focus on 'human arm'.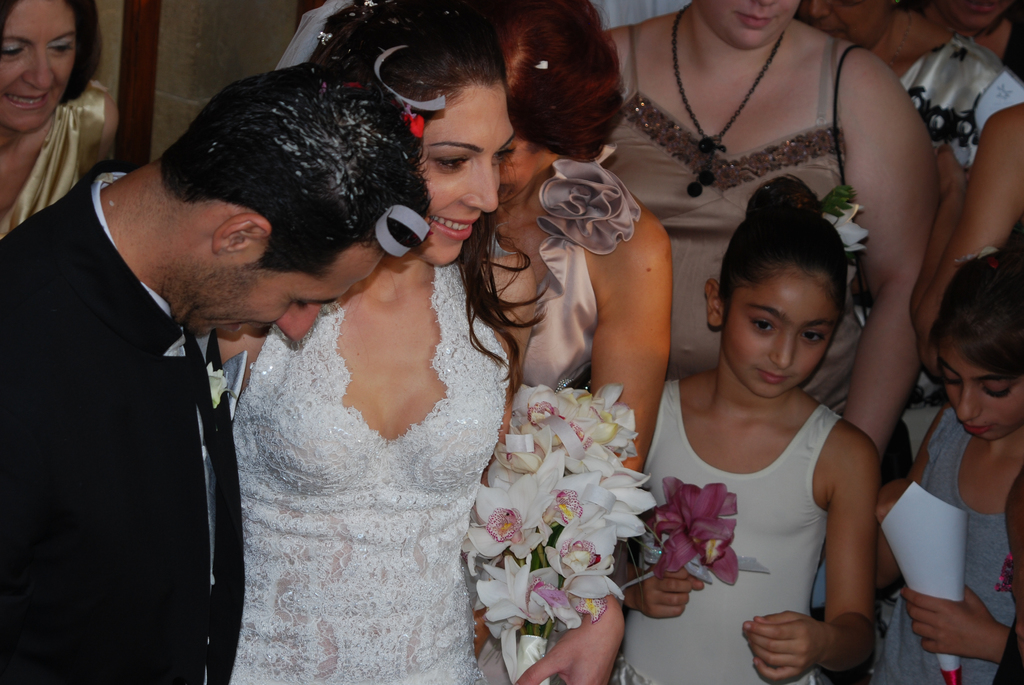
Focused at 509,589,637,684.
